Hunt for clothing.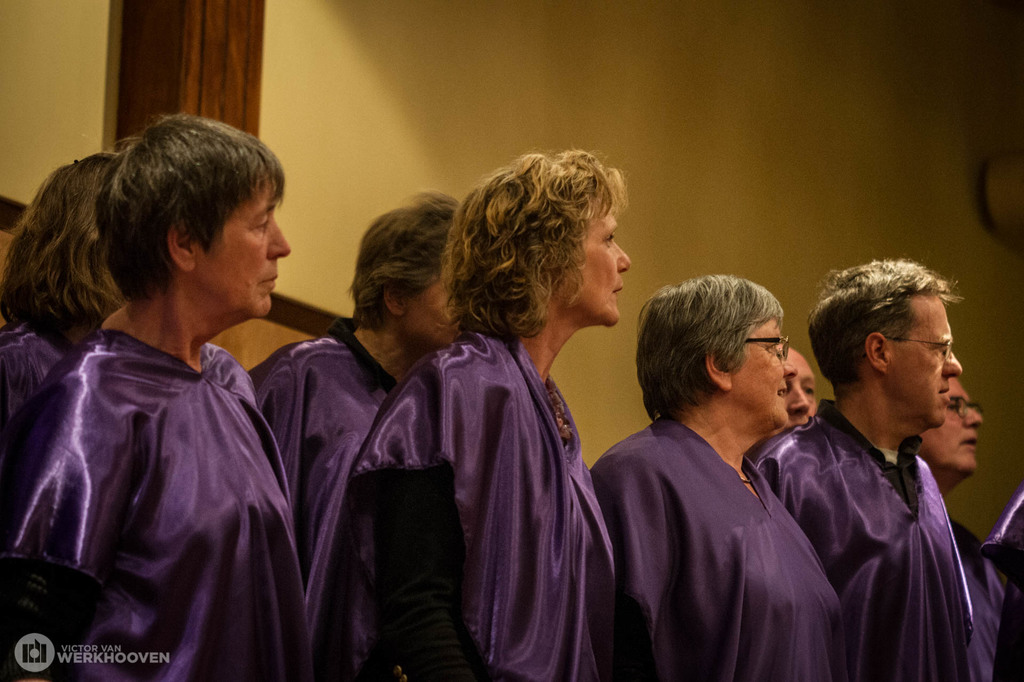
Hunted down at [933, 499, 1023, 681].
